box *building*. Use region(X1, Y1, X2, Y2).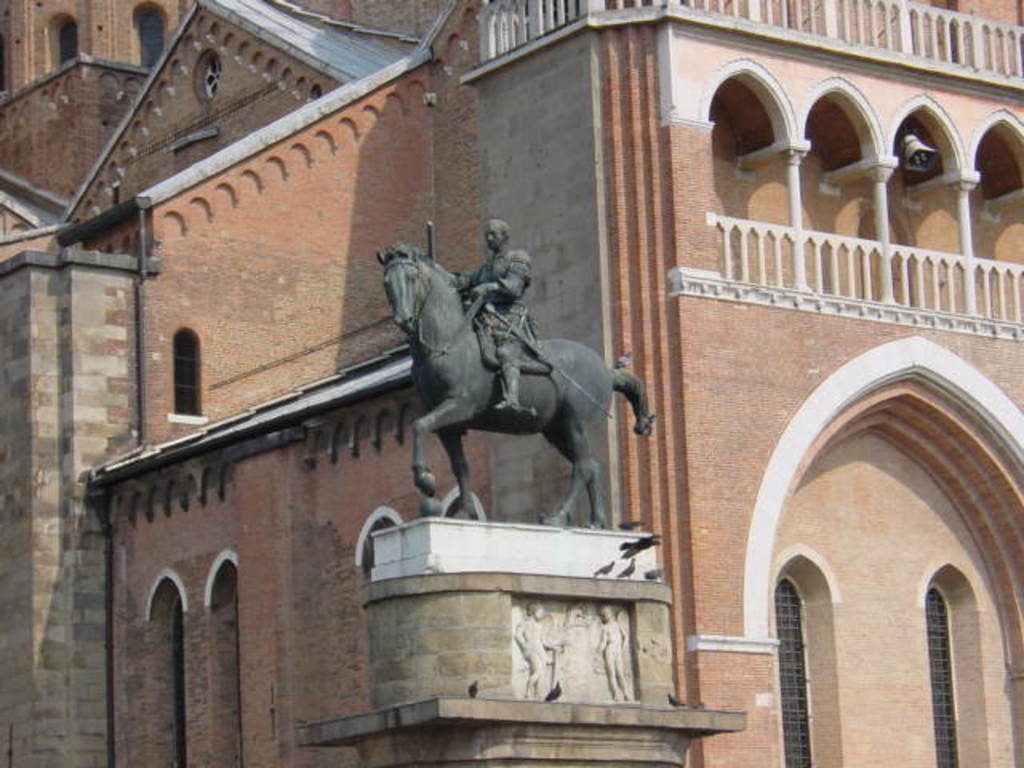
region(0, 0, 1022, 766).
